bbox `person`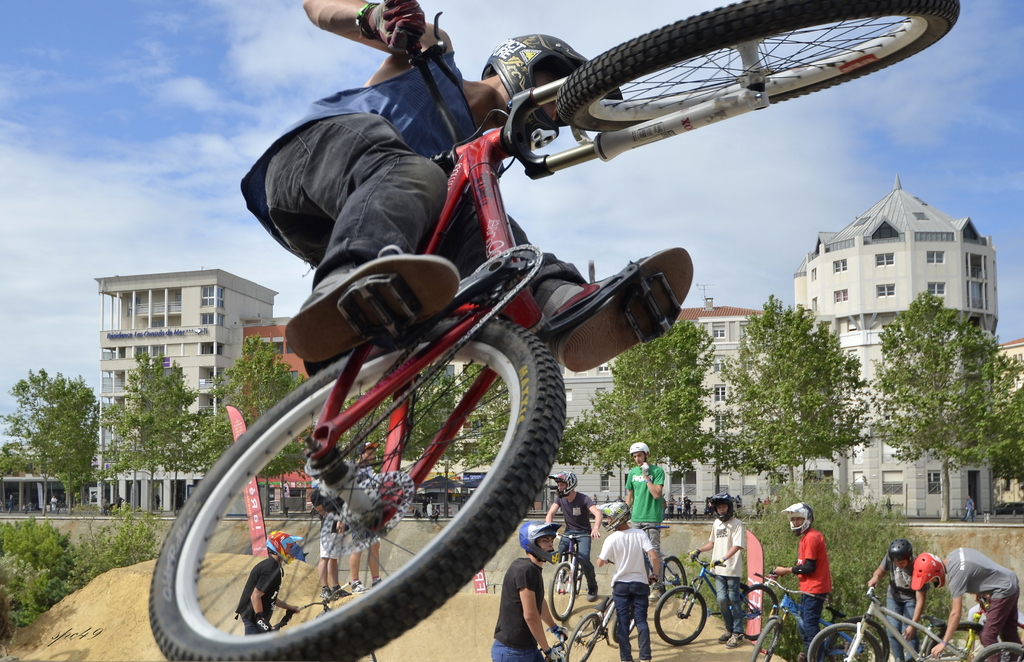
<region>771, 500, 834, 661</region>
